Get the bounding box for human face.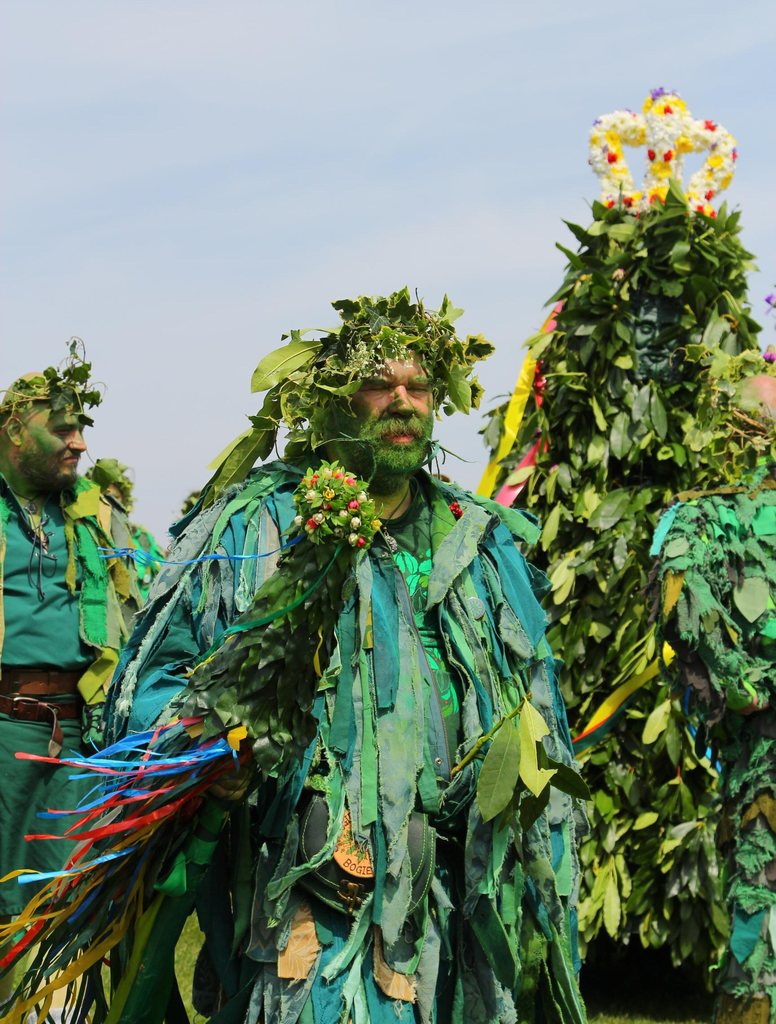
crop(22, 412, 83, 485).
